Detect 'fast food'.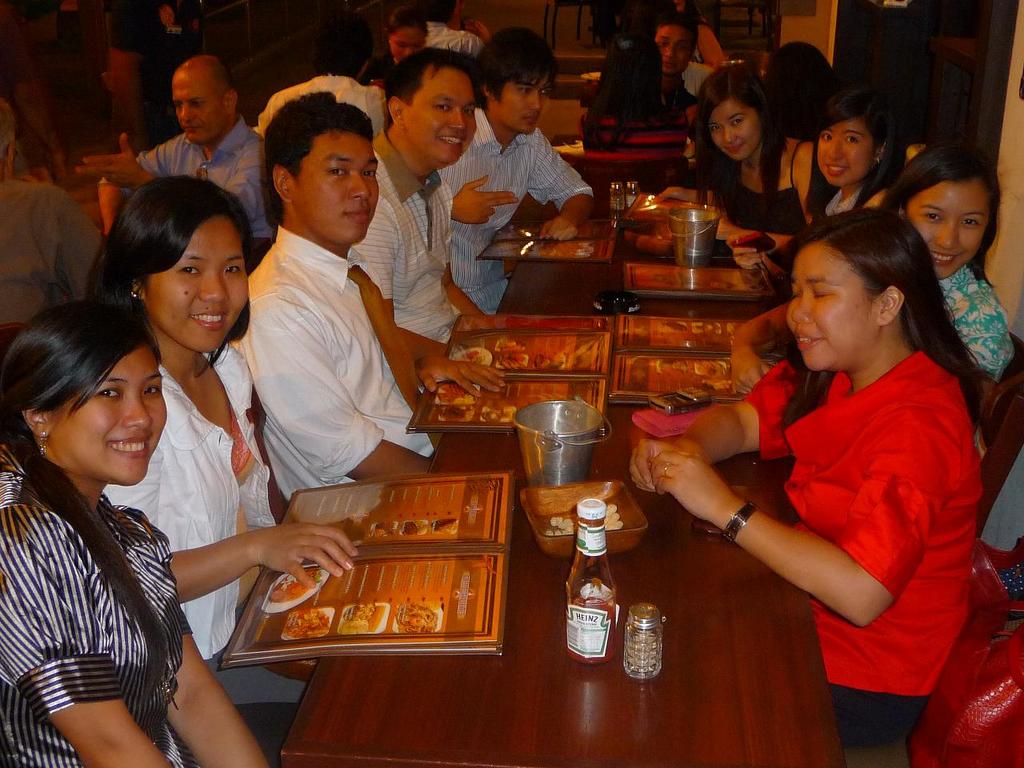
Detected at 697, 363, 733, 386.
